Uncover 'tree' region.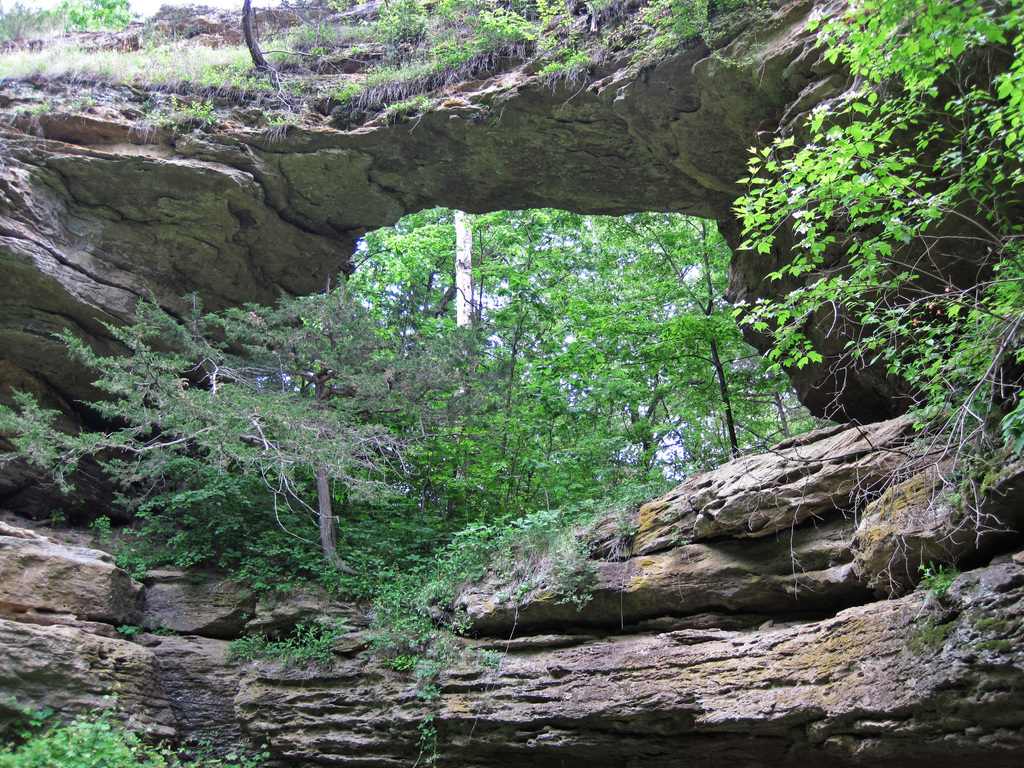
Uncovered: crop(357, 180, 843, 514).
